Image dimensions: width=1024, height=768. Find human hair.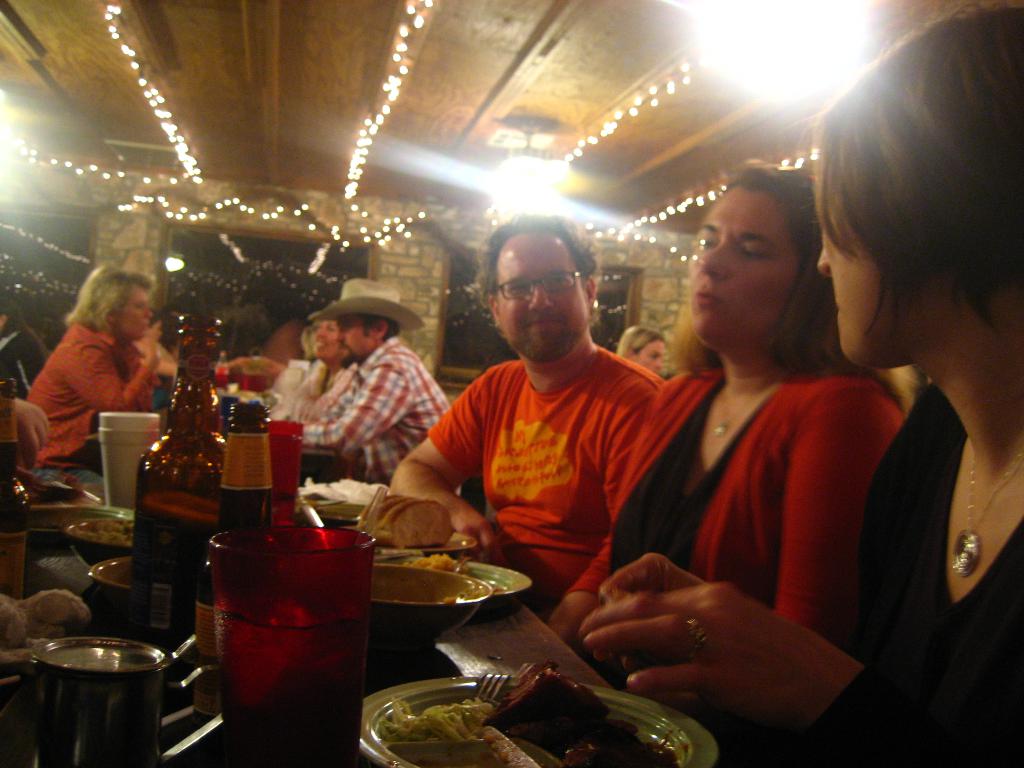
bbox=(615, 321, 667, 358).
